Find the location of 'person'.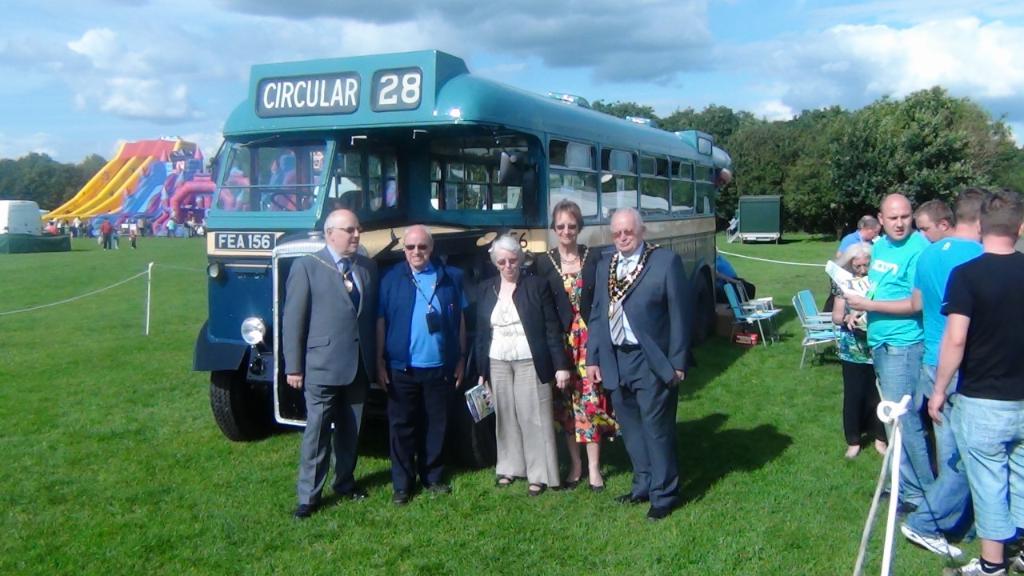
Location: (x1=723, y1=212, x2=738, y2=234).
